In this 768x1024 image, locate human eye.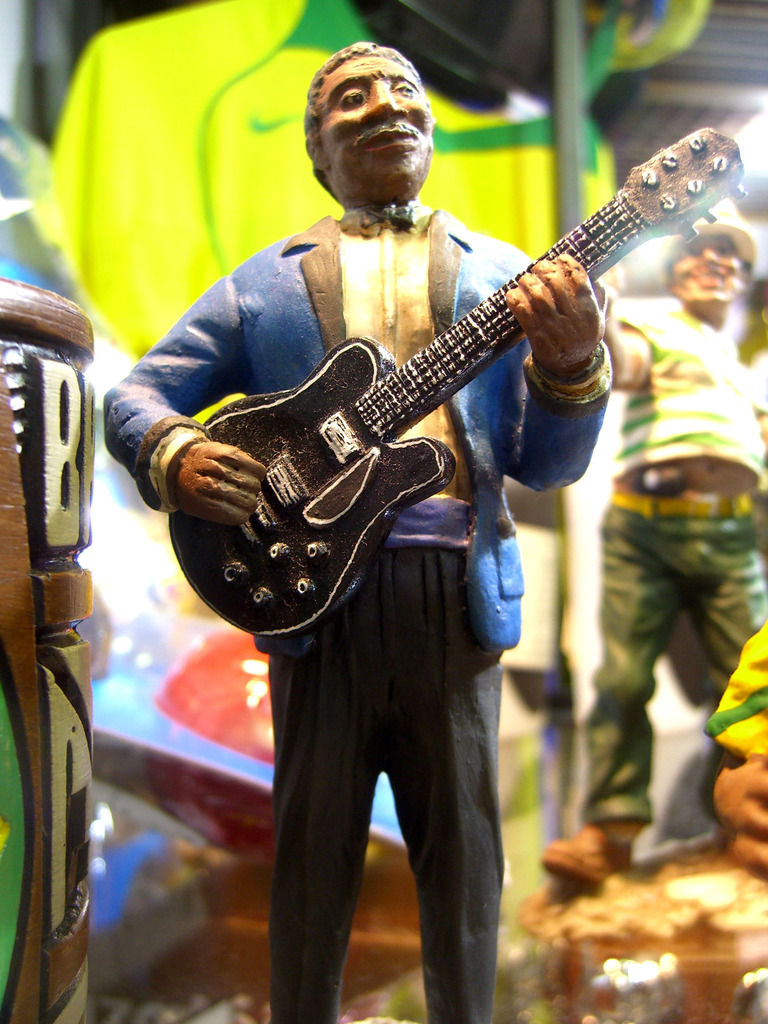
Bounding box: bbox=[714, 240, 733, 256].
